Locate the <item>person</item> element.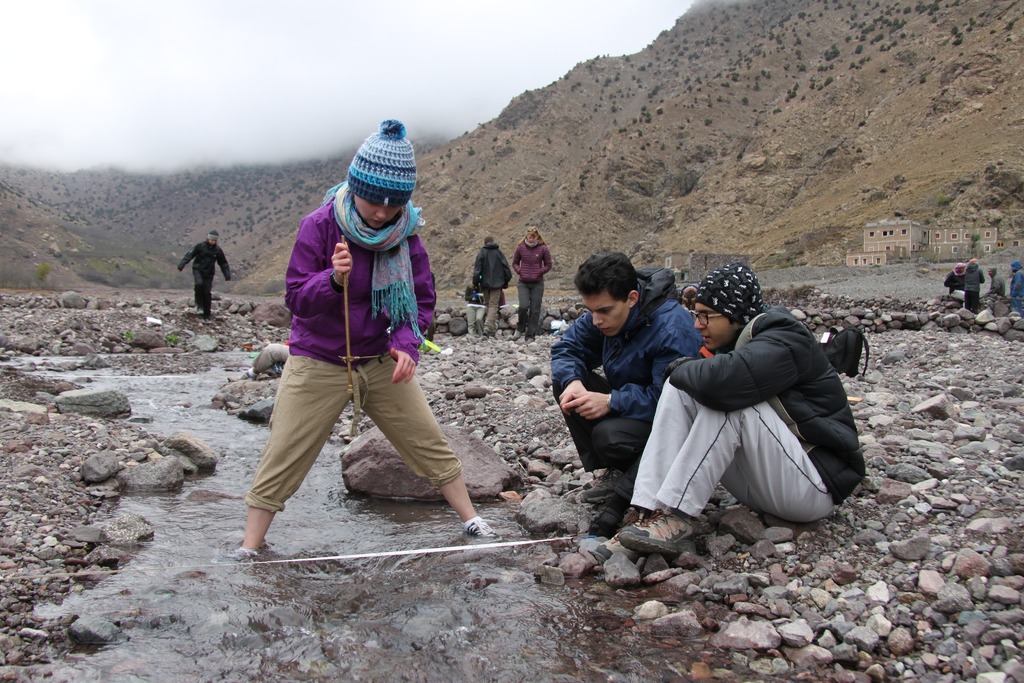
Element bbox: select_region(224, 186, 472, 548).
